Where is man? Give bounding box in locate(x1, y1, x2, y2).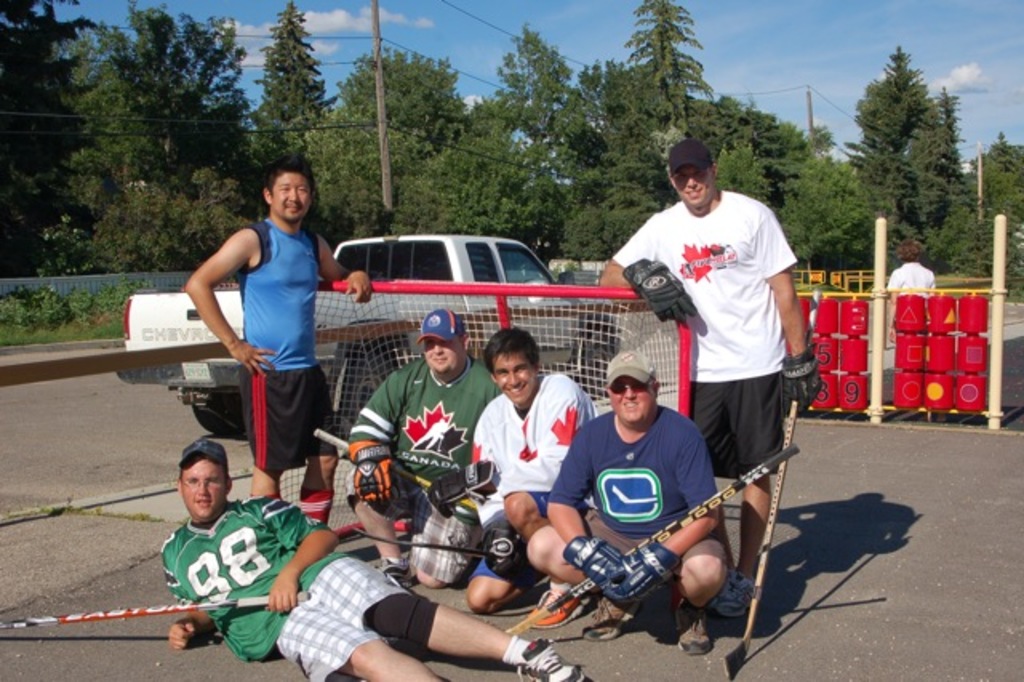
locate(341, 301, 509, 596).
